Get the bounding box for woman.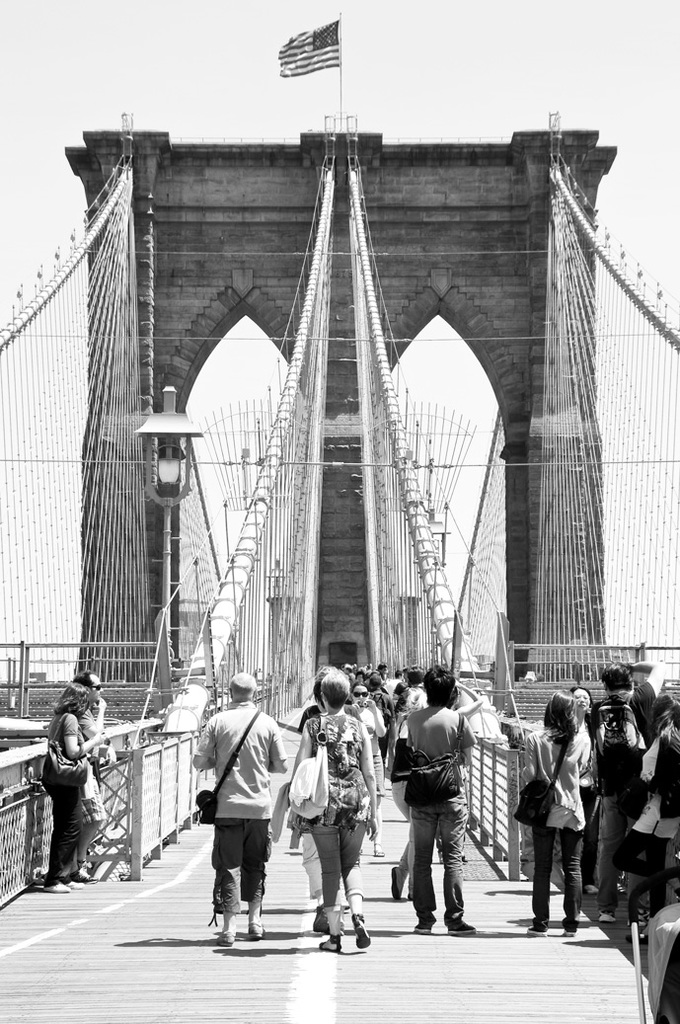
l=639, t=692, r=679, b=900.
